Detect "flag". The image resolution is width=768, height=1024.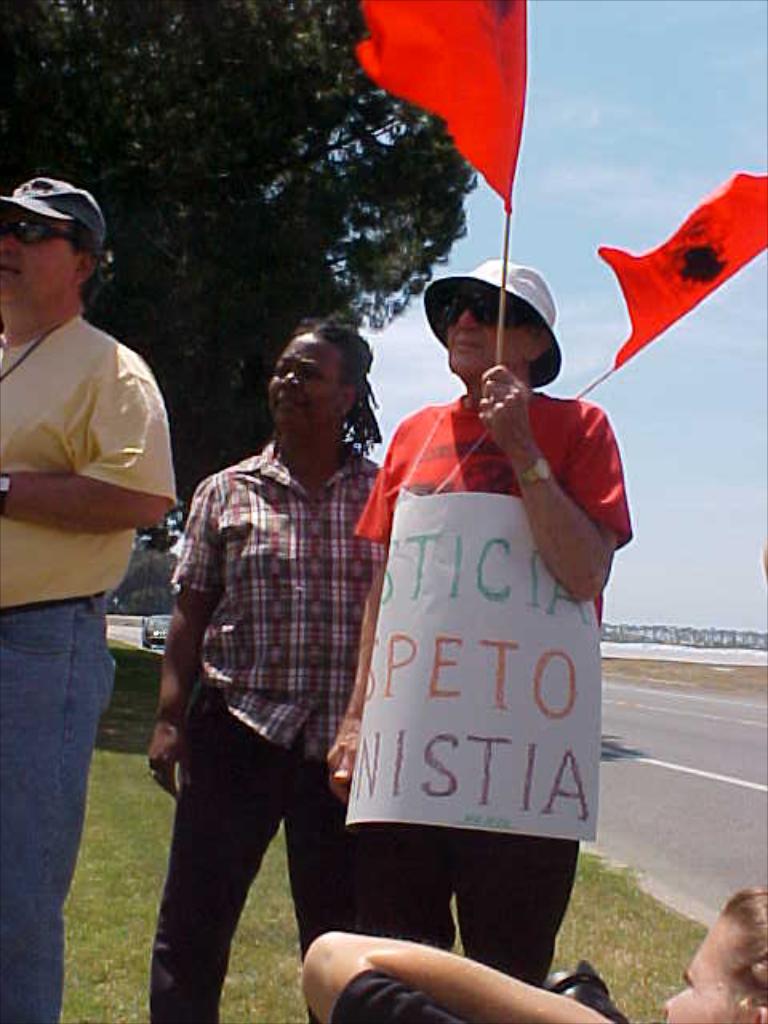
(360,0,523,205).
